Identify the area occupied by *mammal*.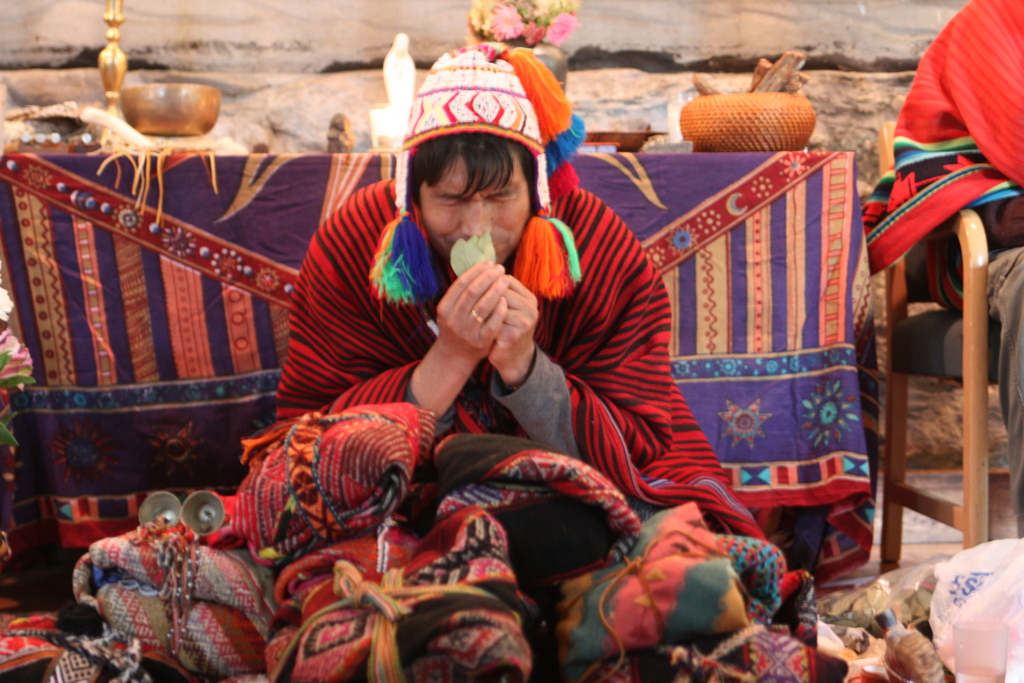
Area: 855/0/1023/542.
